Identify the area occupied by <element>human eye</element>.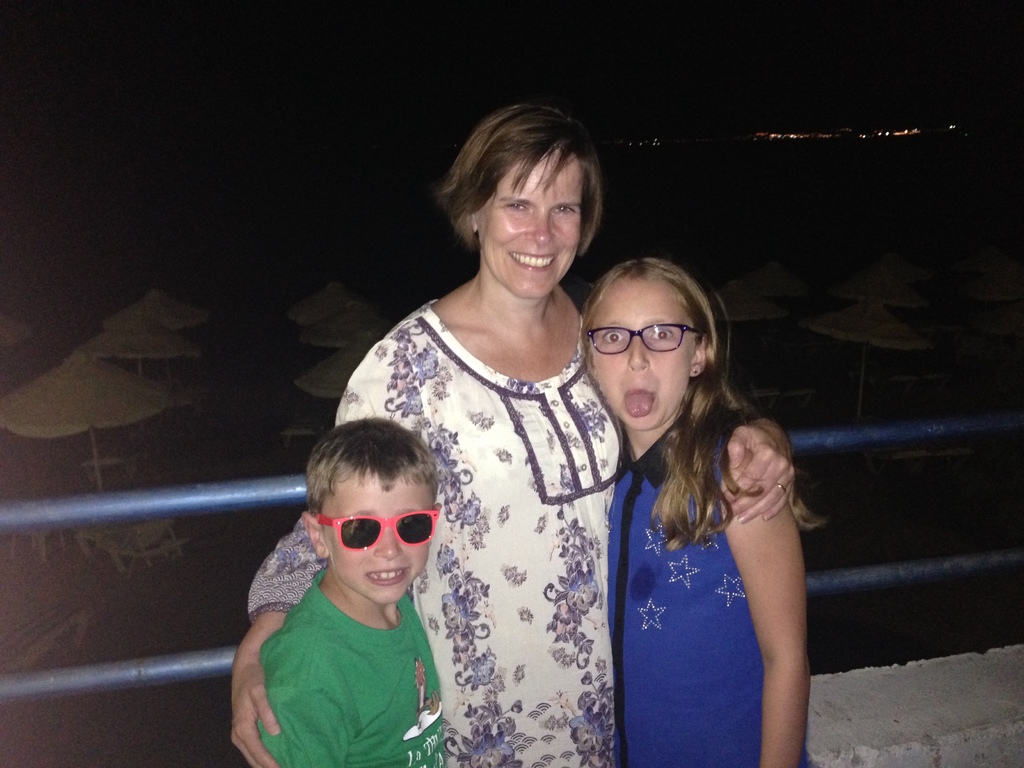
Area: select_region(552, 202, 575, 218).
